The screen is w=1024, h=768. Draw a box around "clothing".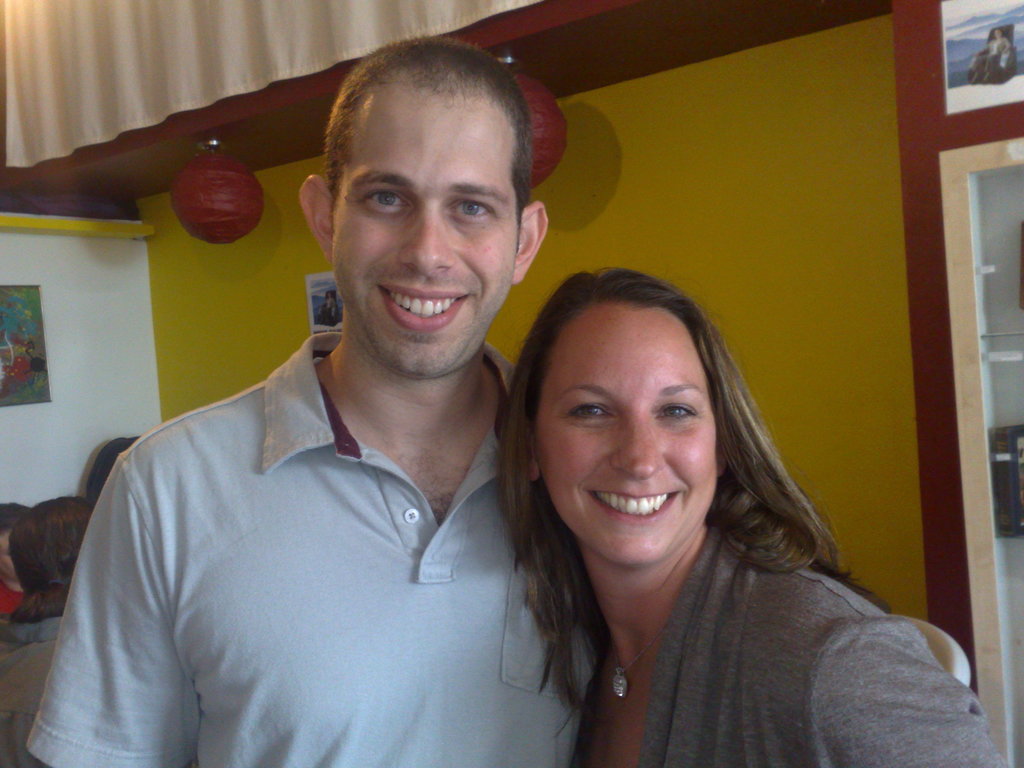
577, 520, 1008, 767.
